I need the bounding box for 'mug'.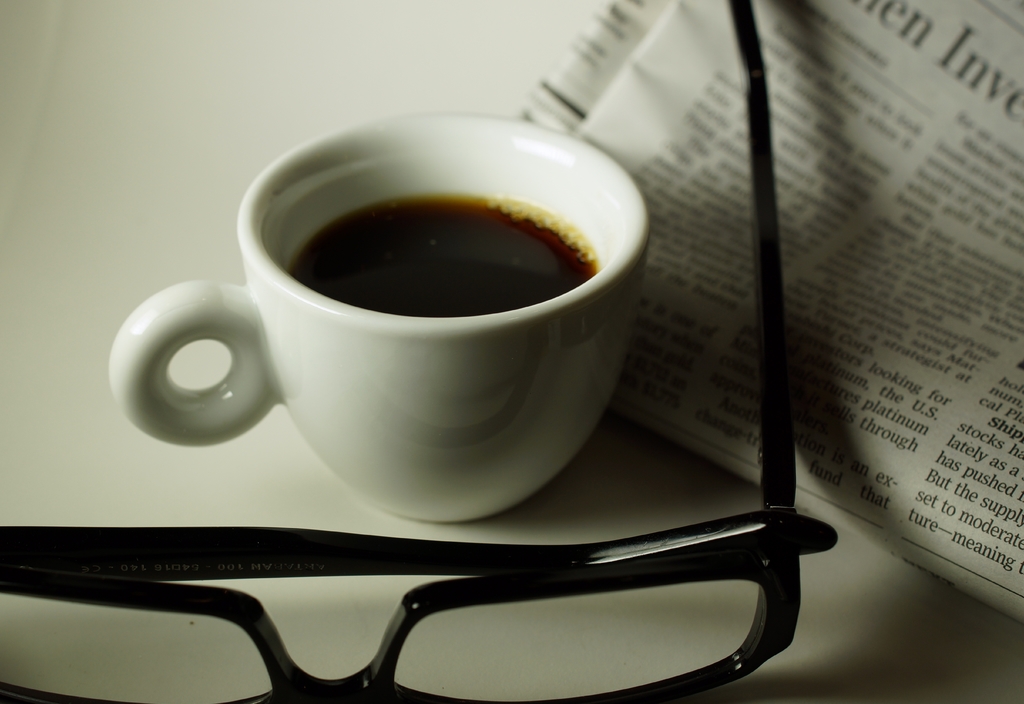
Here it is: Rect(102, 109, 653, 520).
